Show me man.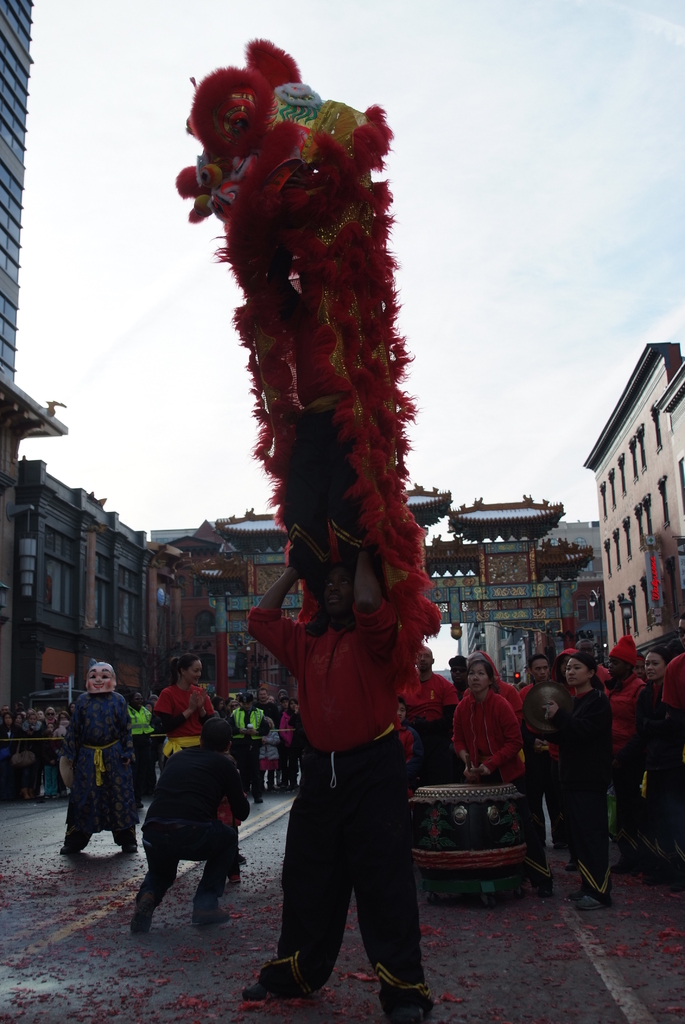
man is here: (240,540,435,1023).
